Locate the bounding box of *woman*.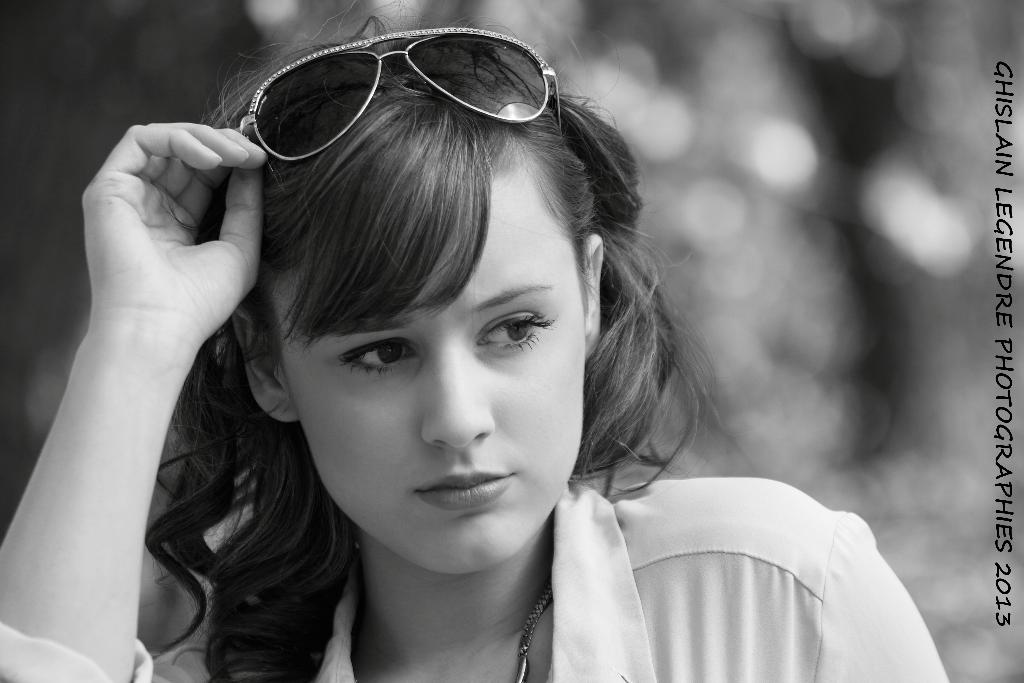
Bounding box: [x1=143, y1=31, x2=925, y2=655].
